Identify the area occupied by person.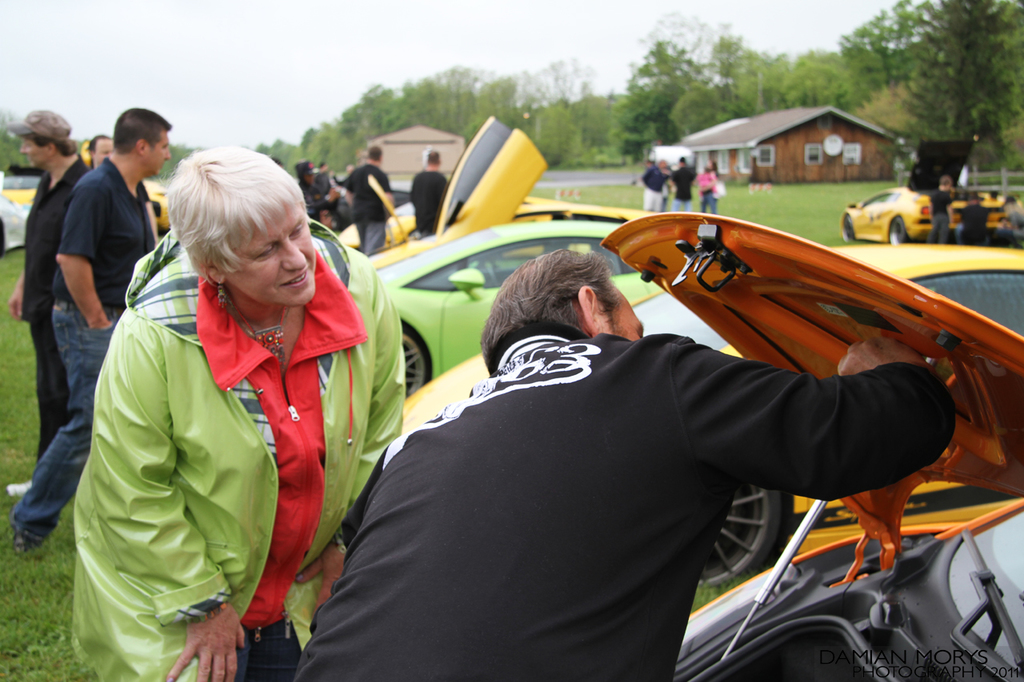
Area: crop(694, 150, 720, 213).
